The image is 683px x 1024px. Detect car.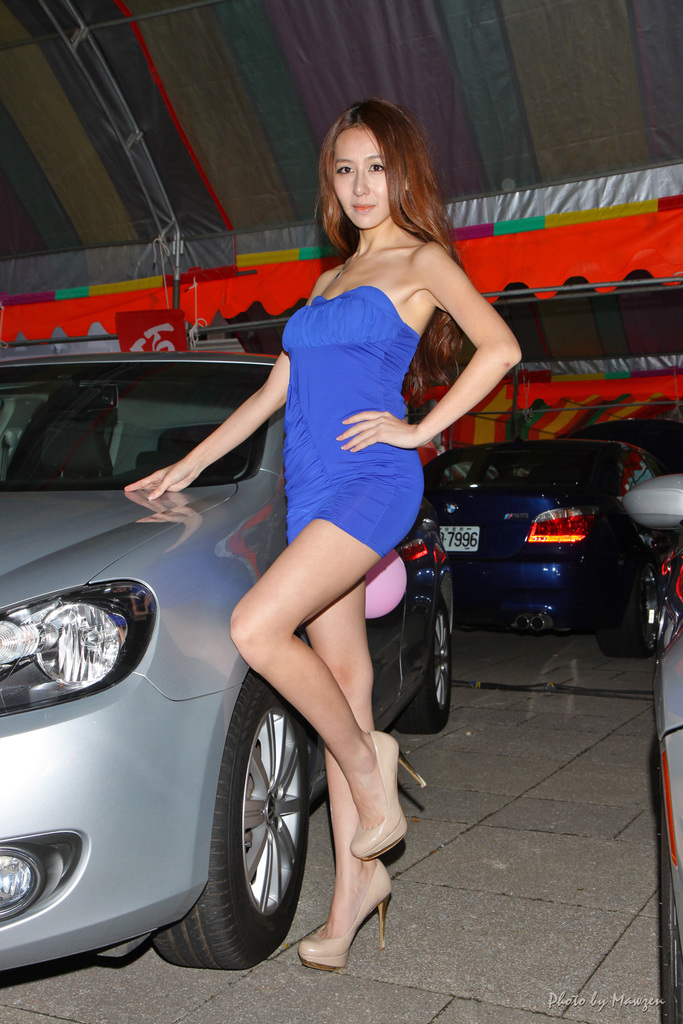
Detection: detection(0, 346, 458, 955).
